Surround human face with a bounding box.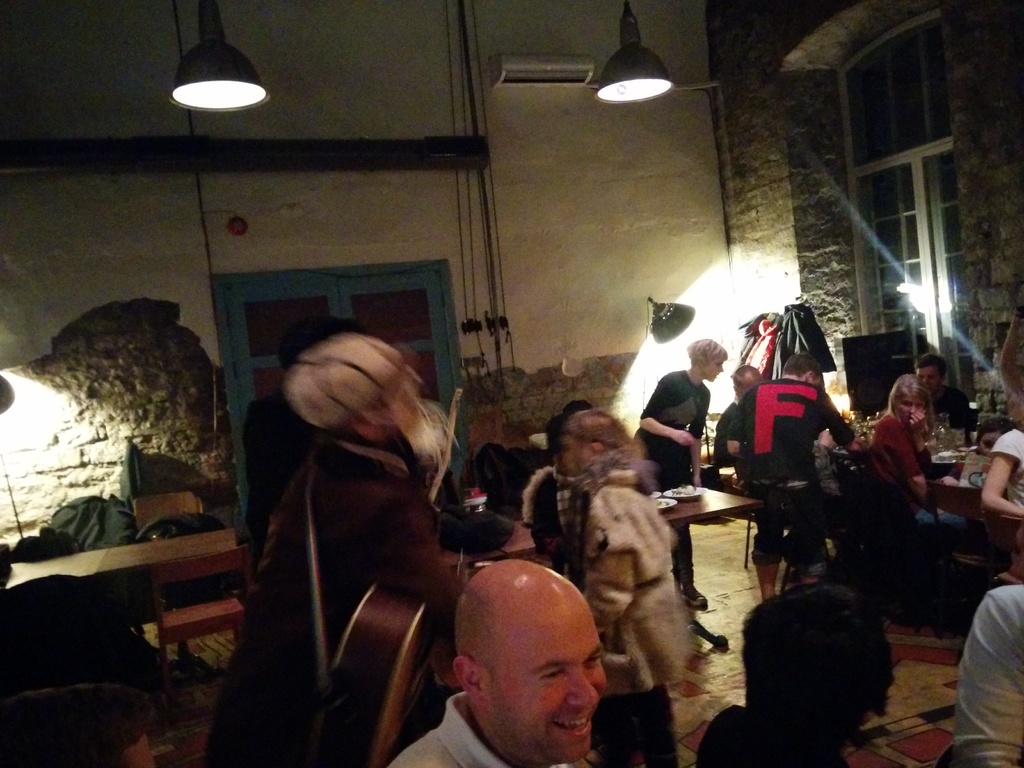
bbox=[708, 356, 723, 378].
